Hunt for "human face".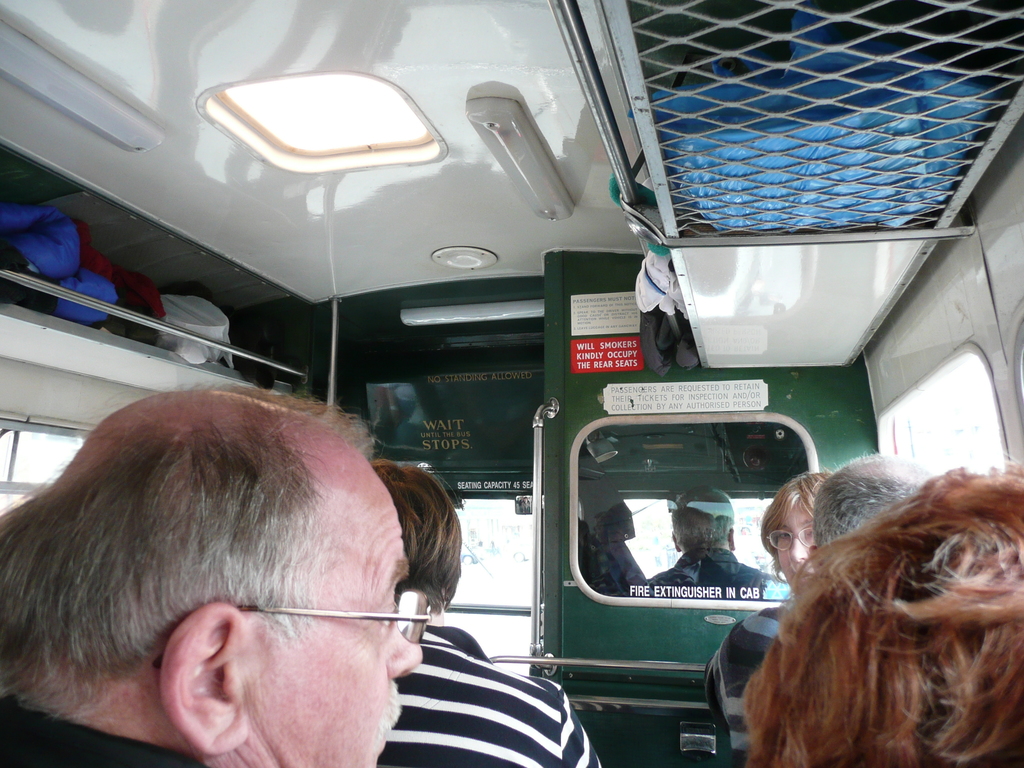
Hunted down at <bbox>250, 502, 428, 767</bbox>.
